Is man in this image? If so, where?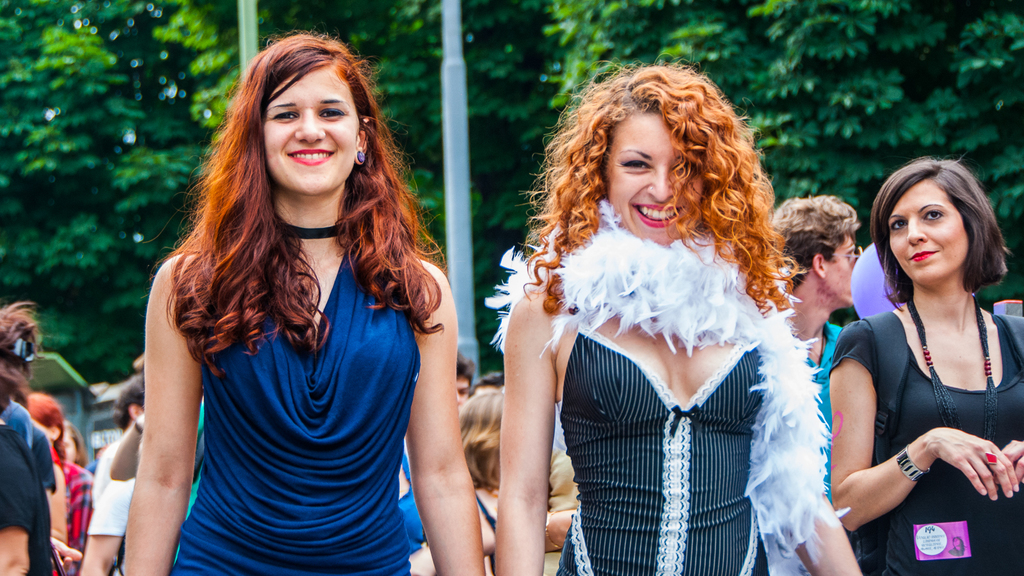
Yes, at l=789, t=194, r=860, b=509.
